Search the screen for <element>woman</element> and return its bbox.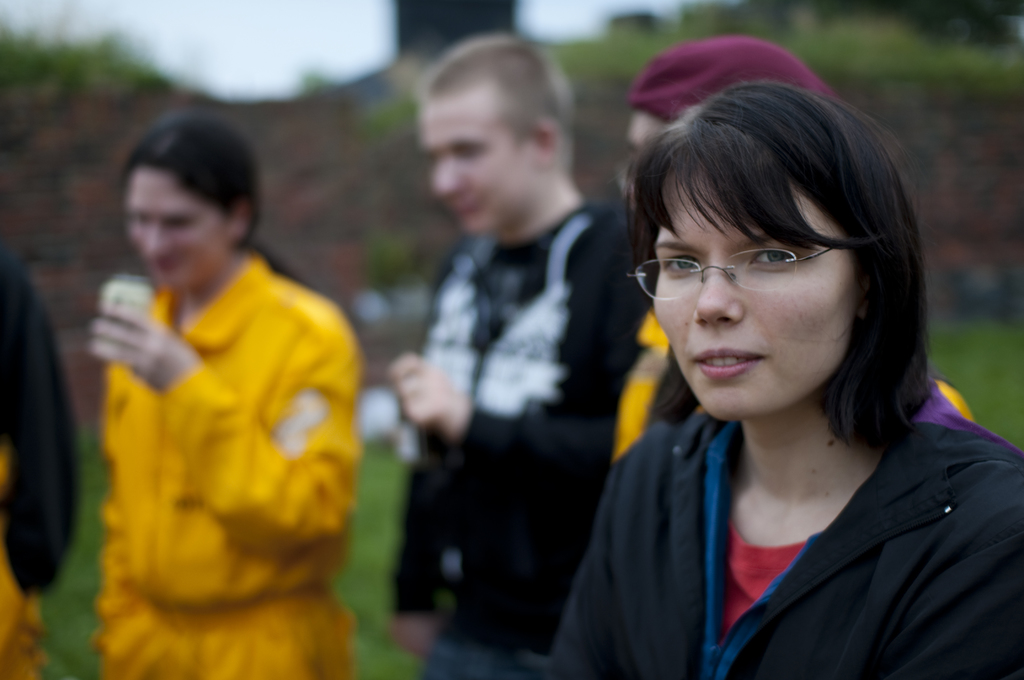
Found: select_region(503, 64, 1023, 663).
